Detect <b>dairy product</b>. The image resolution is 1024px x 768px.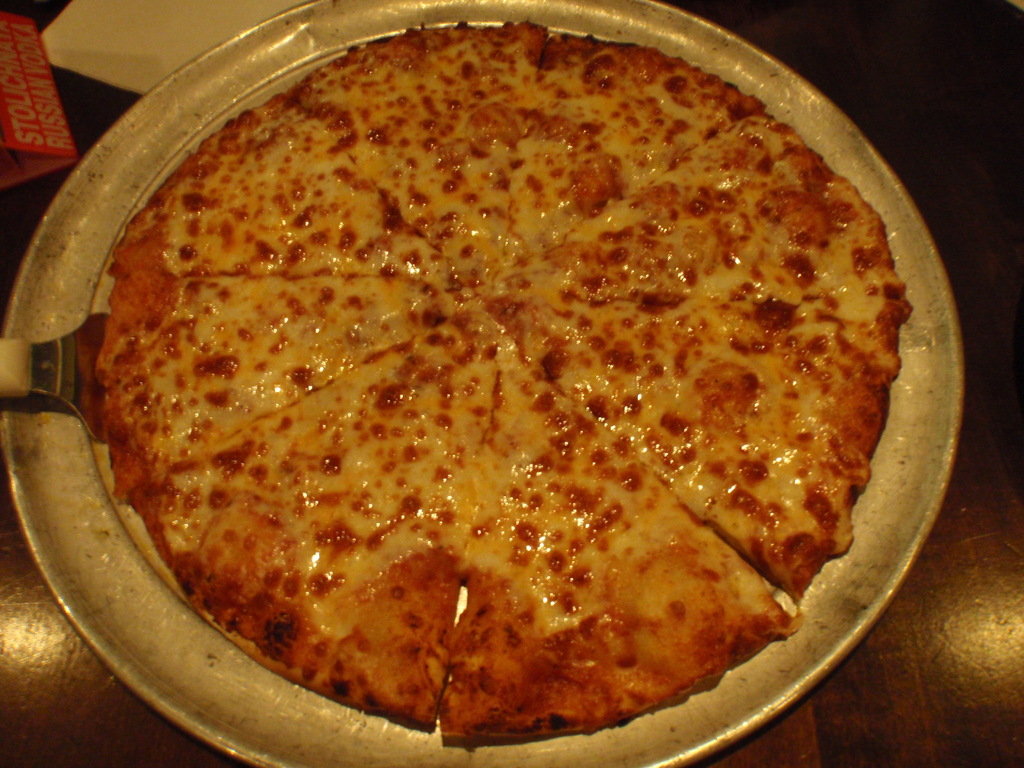
x1=125 y1=28 x2=884 y2=643.
